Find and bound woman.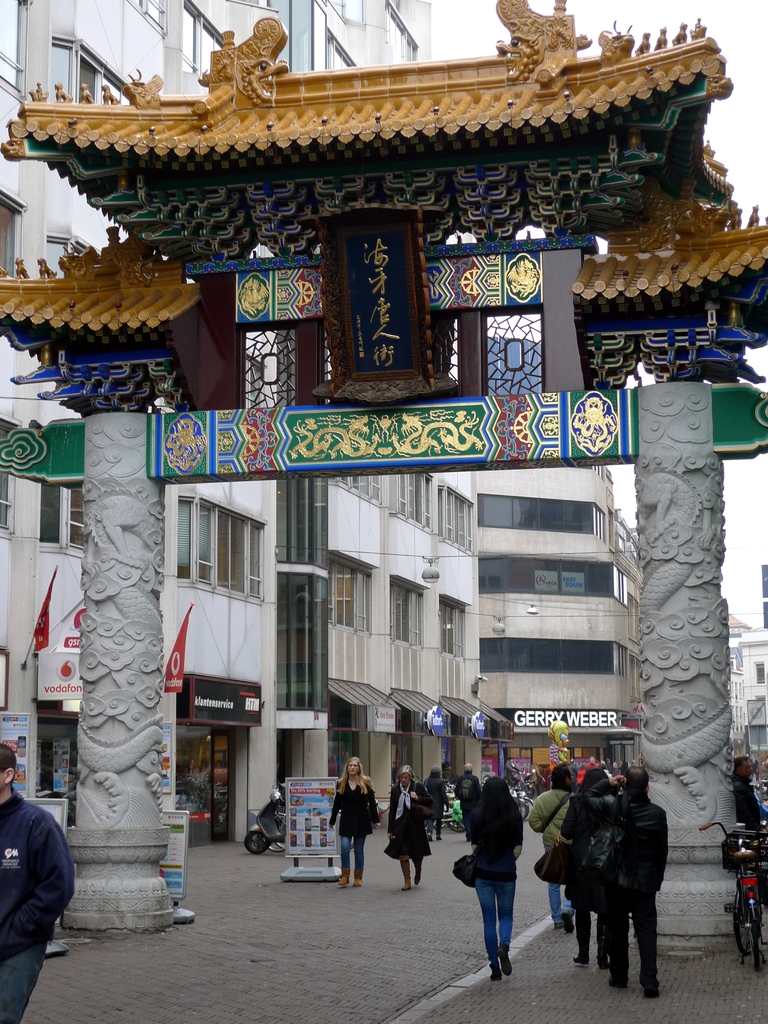
Bound: x1=463, y1=774, x2=524, y2=979.
